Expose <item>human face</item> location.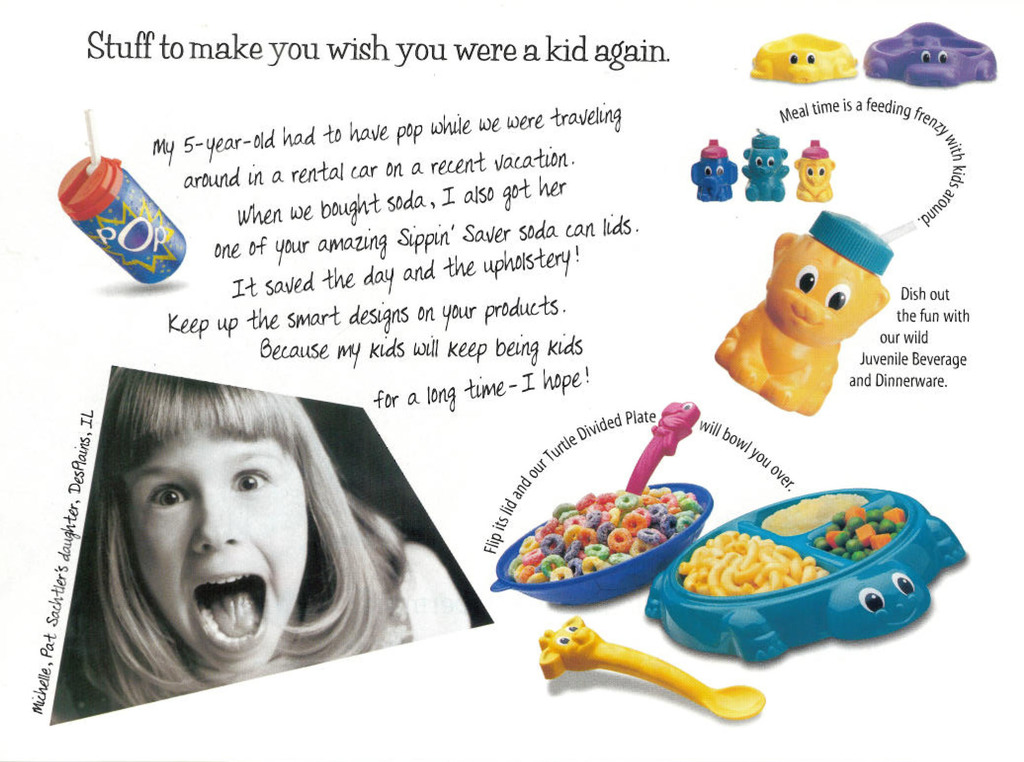
Exposed at locate(131, 423, 307, 670).
